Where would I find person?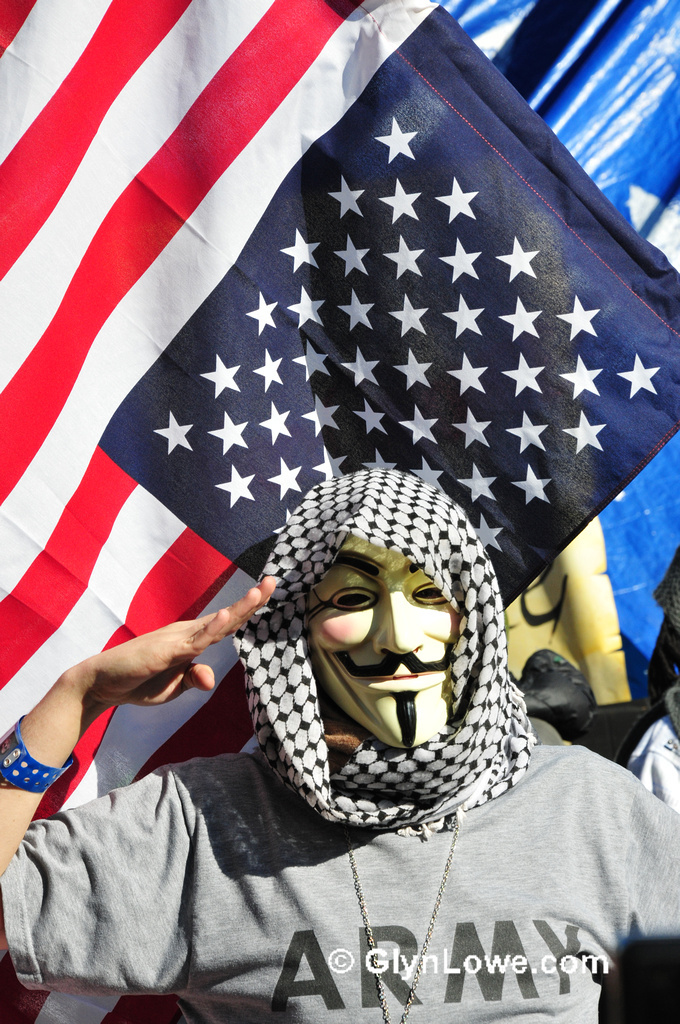
At (631,613,679,1023).
